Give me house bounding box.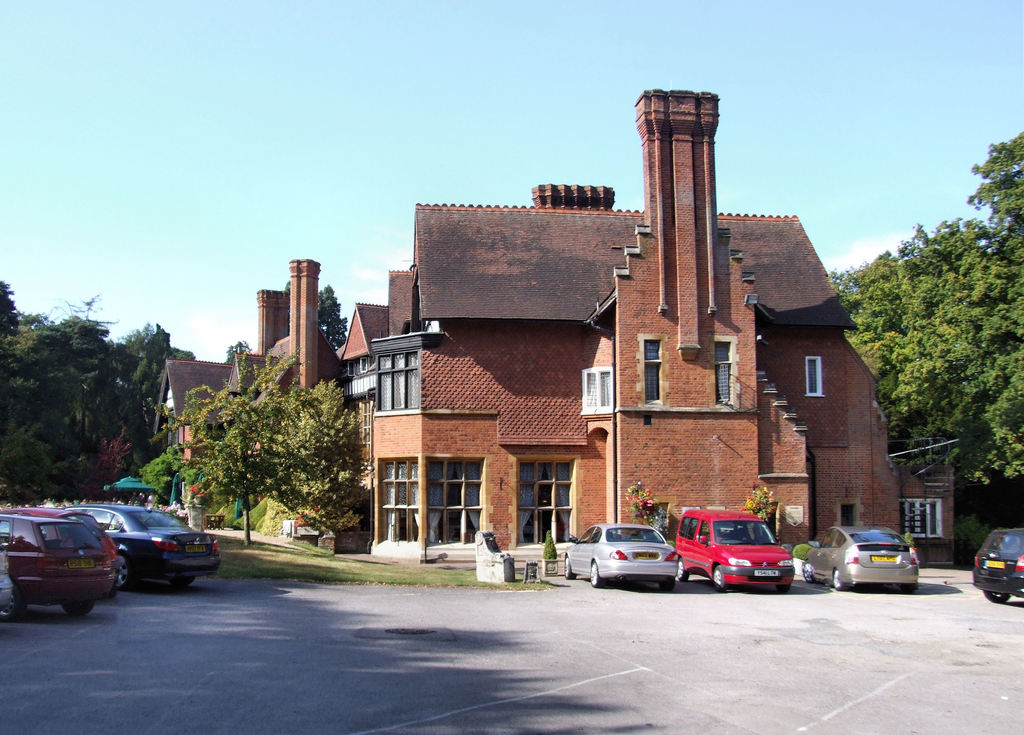
bbox=[339, 122, 865, 558].
